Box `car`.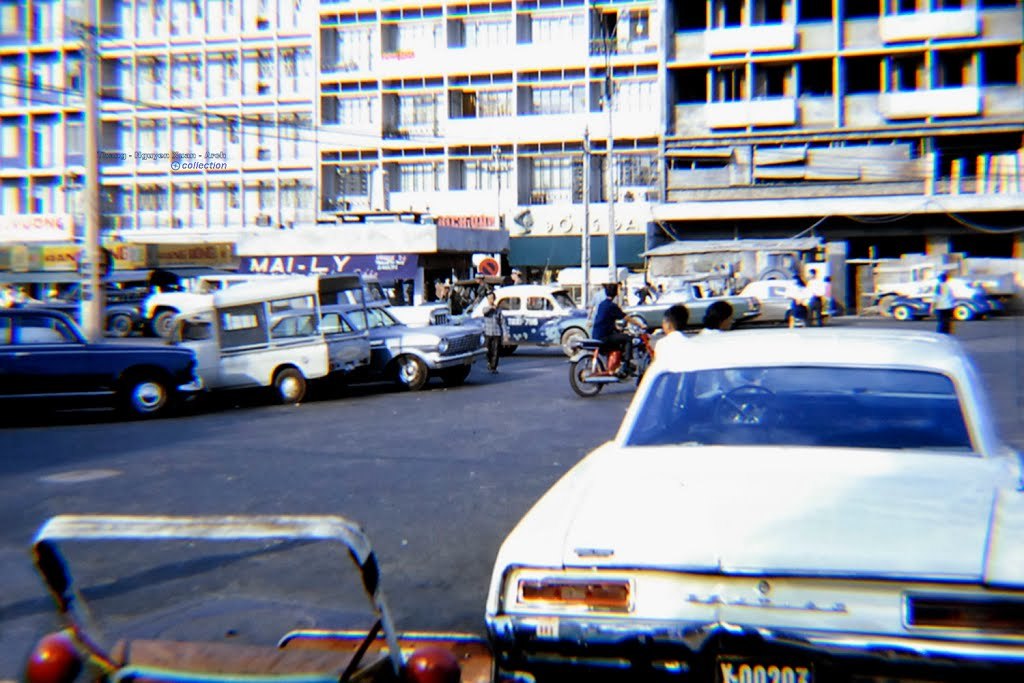
BBox(471, 286, 594, 357).
